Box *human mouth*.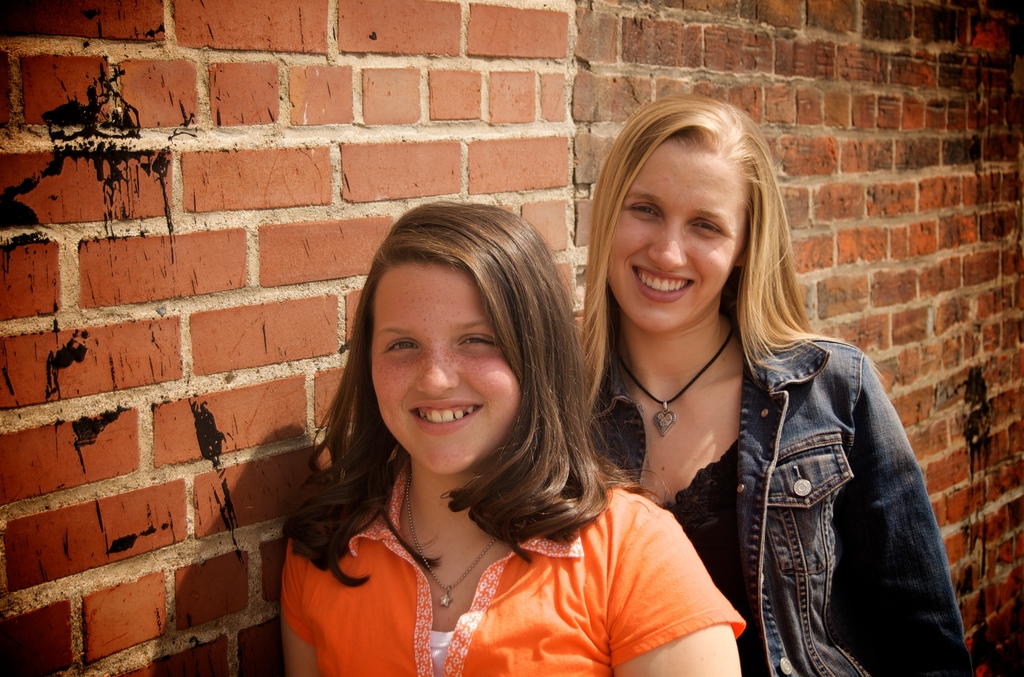
detection(408, 397, 483, 432).
